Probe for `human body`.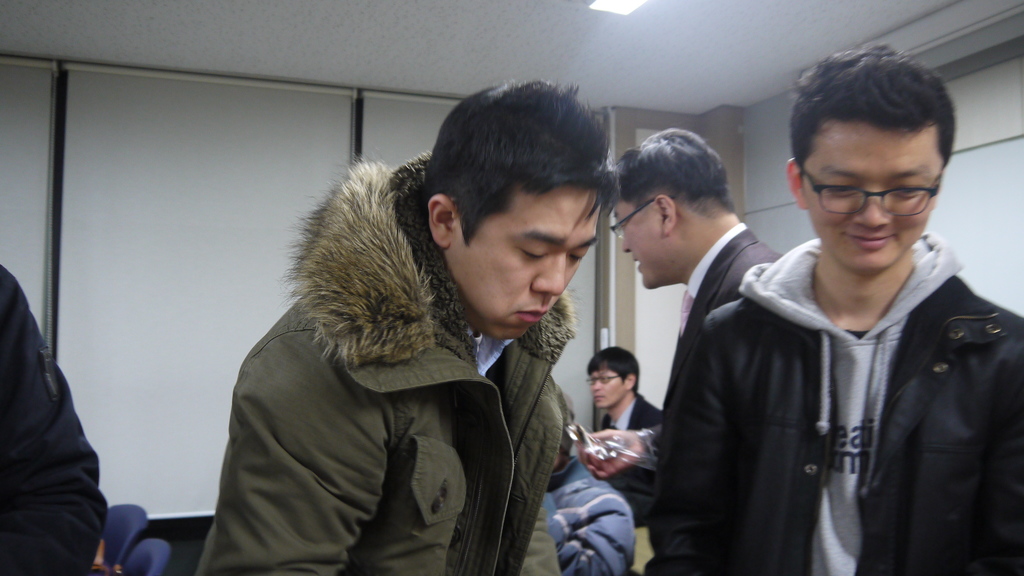
Probe result: [540,456,640,575].
